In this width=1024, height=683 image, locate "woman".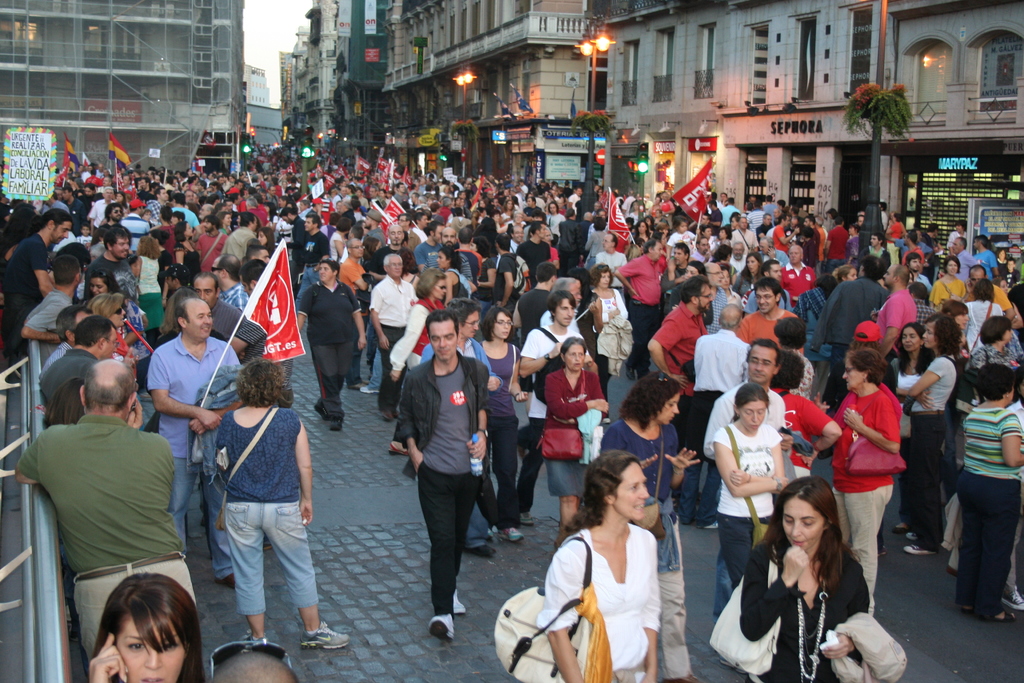
Bounding box: x1=92, y1=274, x2=133, y2=318.
